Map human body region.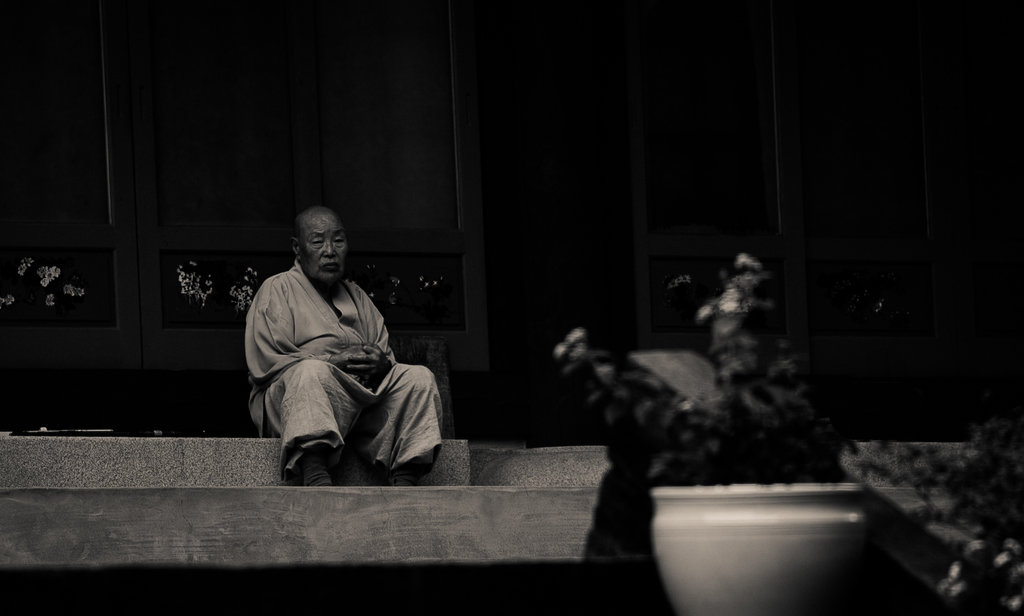
Mapped to crop(228, 188, 431, 494).
